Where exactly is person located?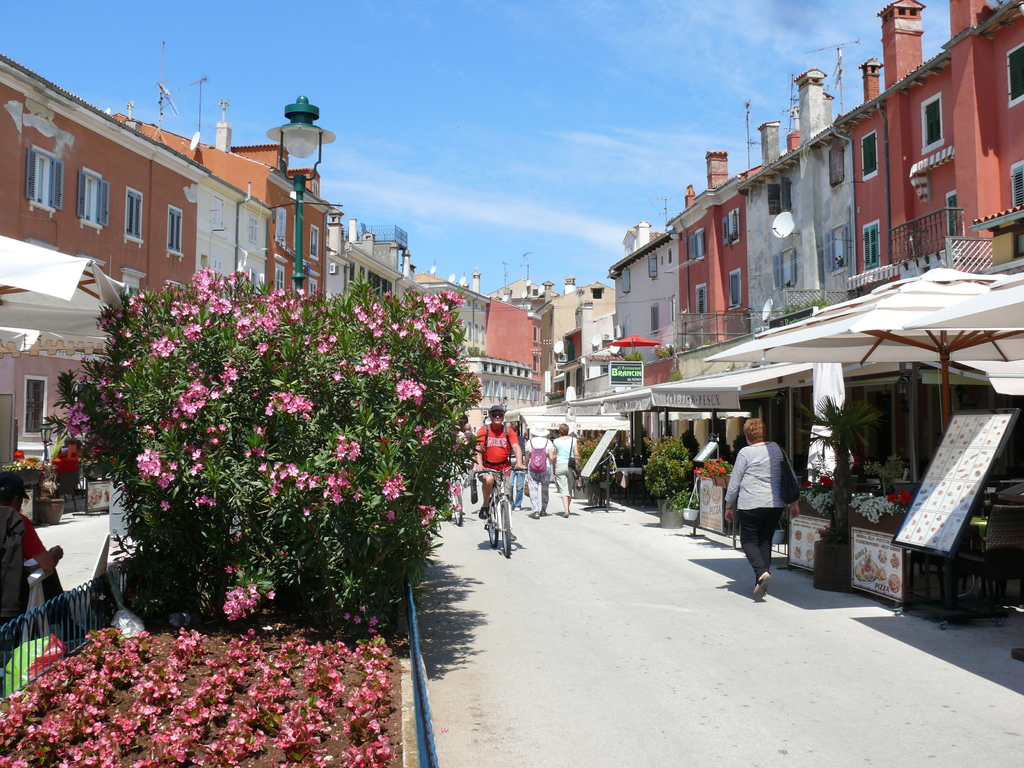
Its bounding box is [x1=474, y1=403, x2=525, y2=528].
